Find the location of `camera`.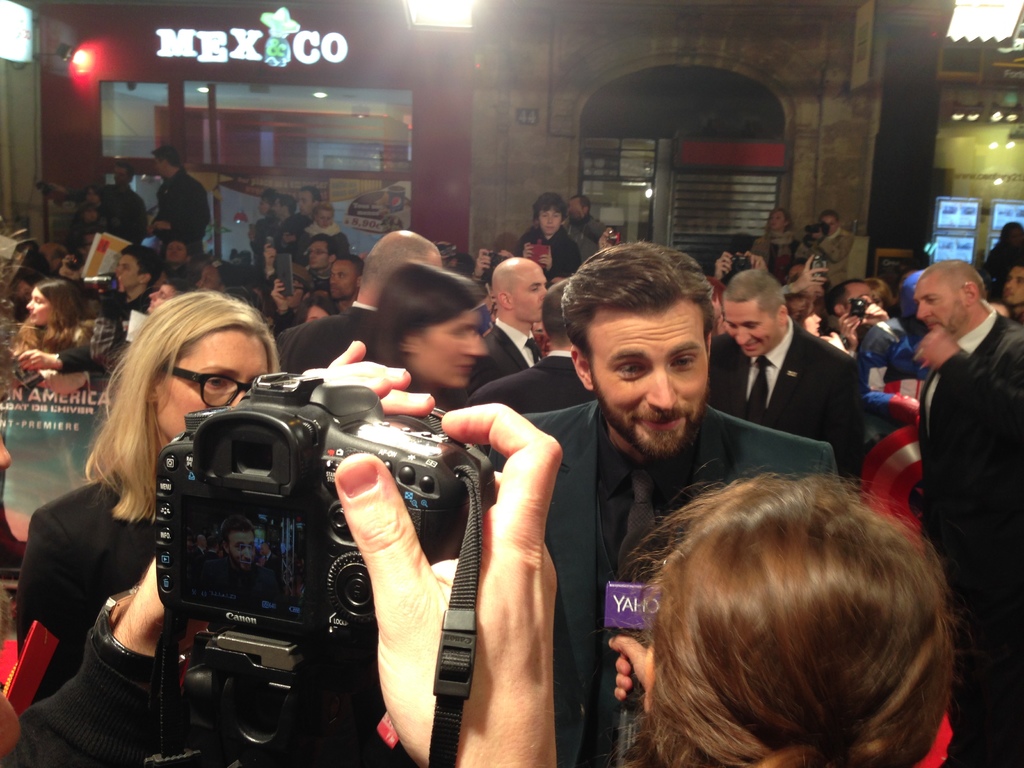
Location: [x1=123, y1=358, x2=502, y2=682].
